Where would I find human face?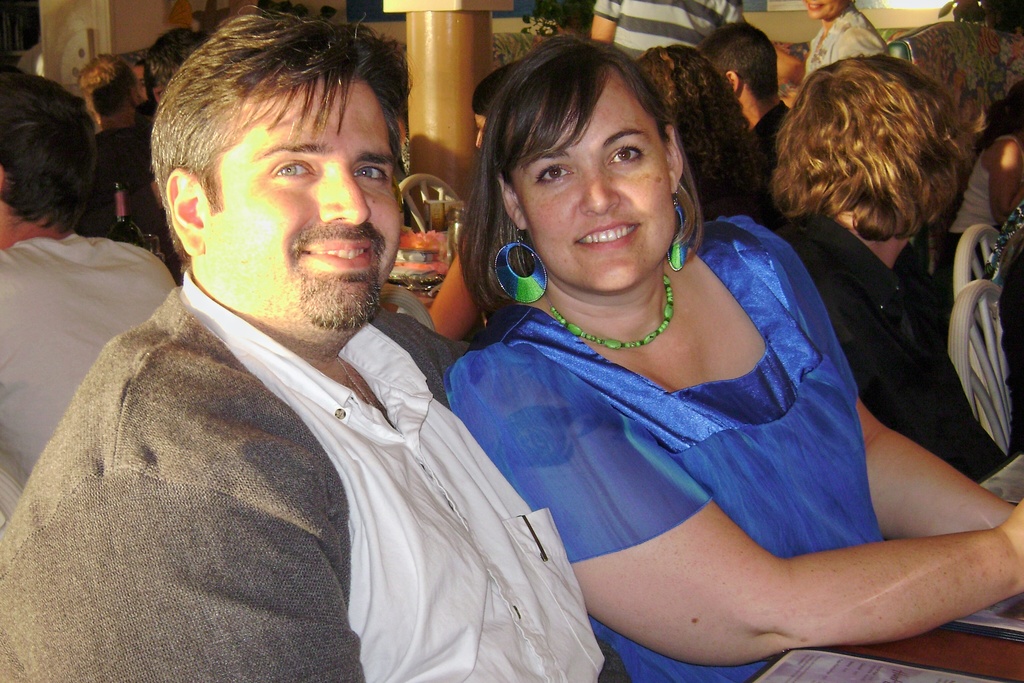
At [203, 78, 397, 327].
